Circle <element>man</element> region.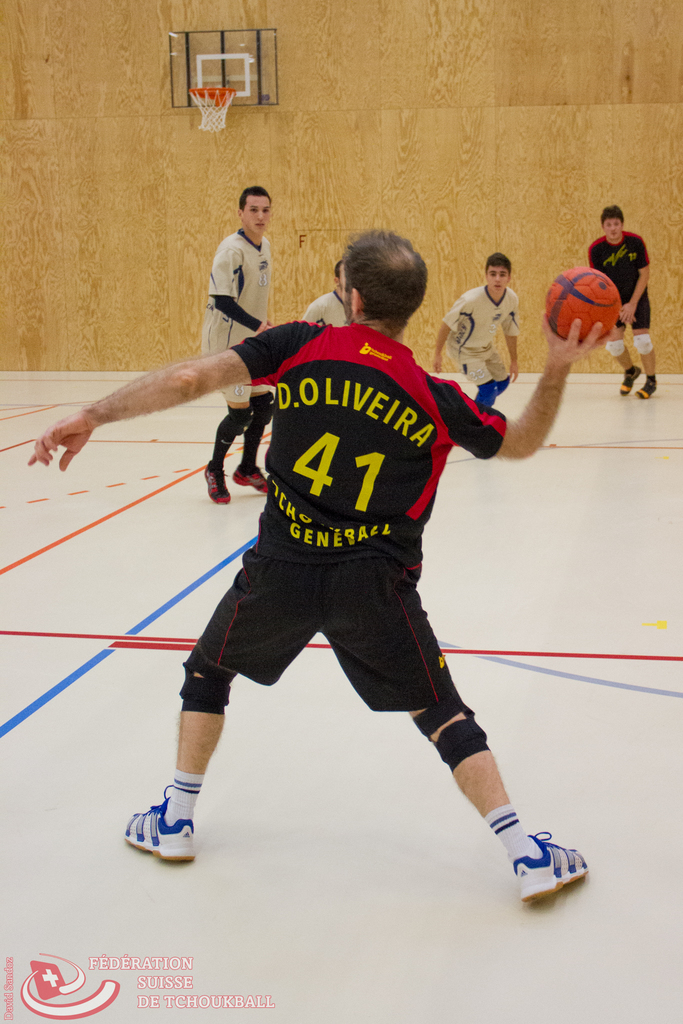
Region: bbox=[432, 250, 523, 414].
